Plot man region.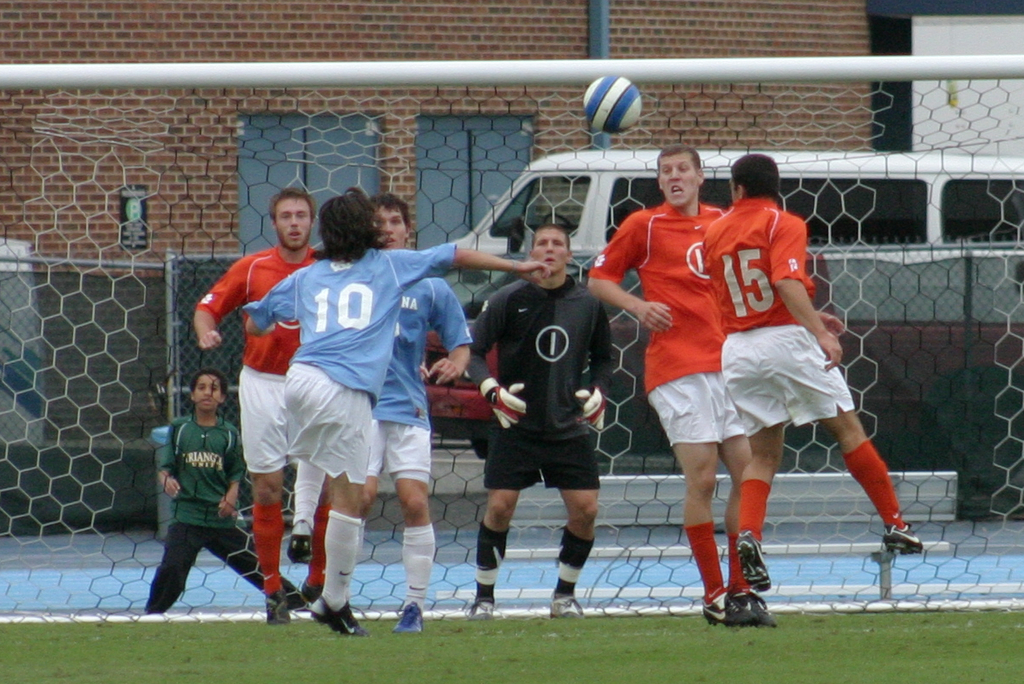
Plotted at [368, 194, 473, 634].
